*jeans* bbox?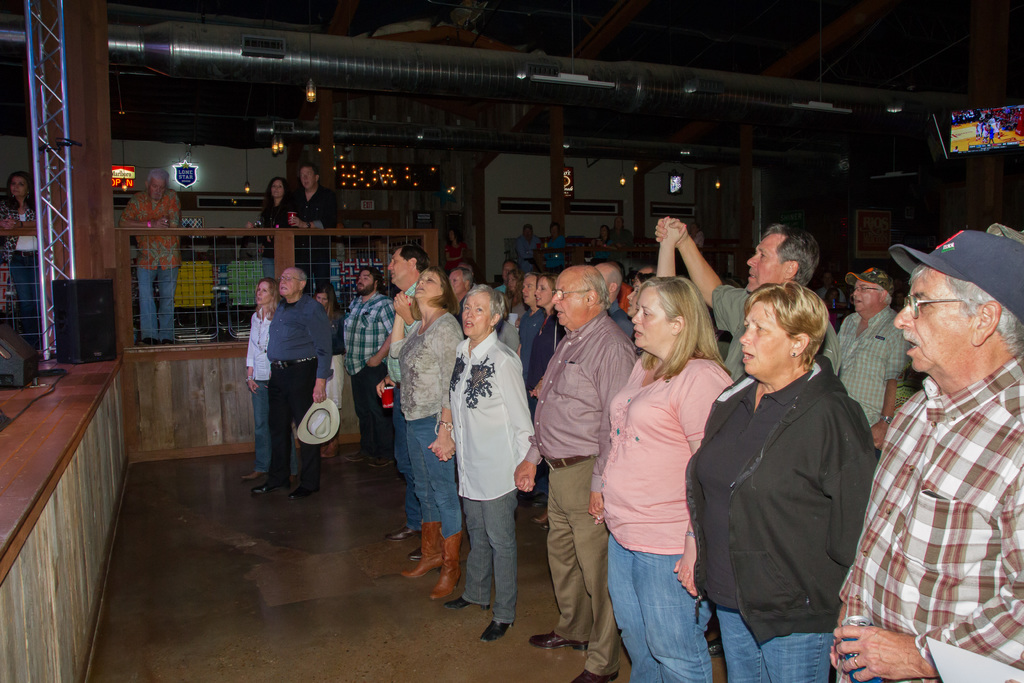
10 253 35 345
